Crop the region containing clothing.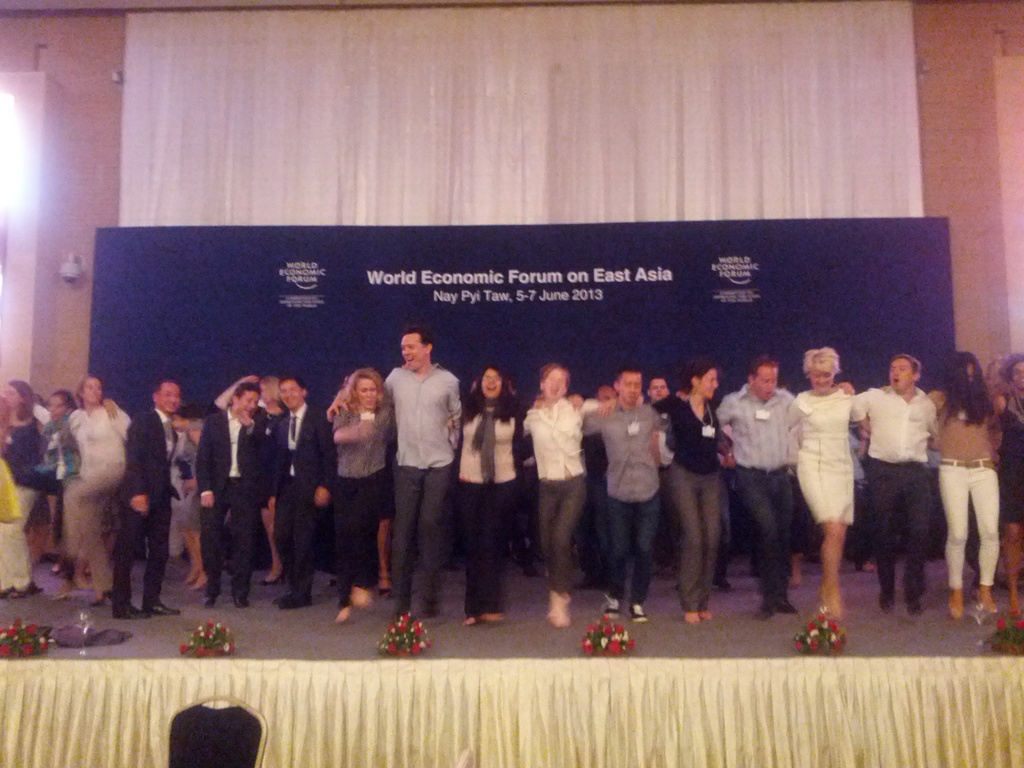
Crop region: [left=275, top=400, right=331, bottom=600].
